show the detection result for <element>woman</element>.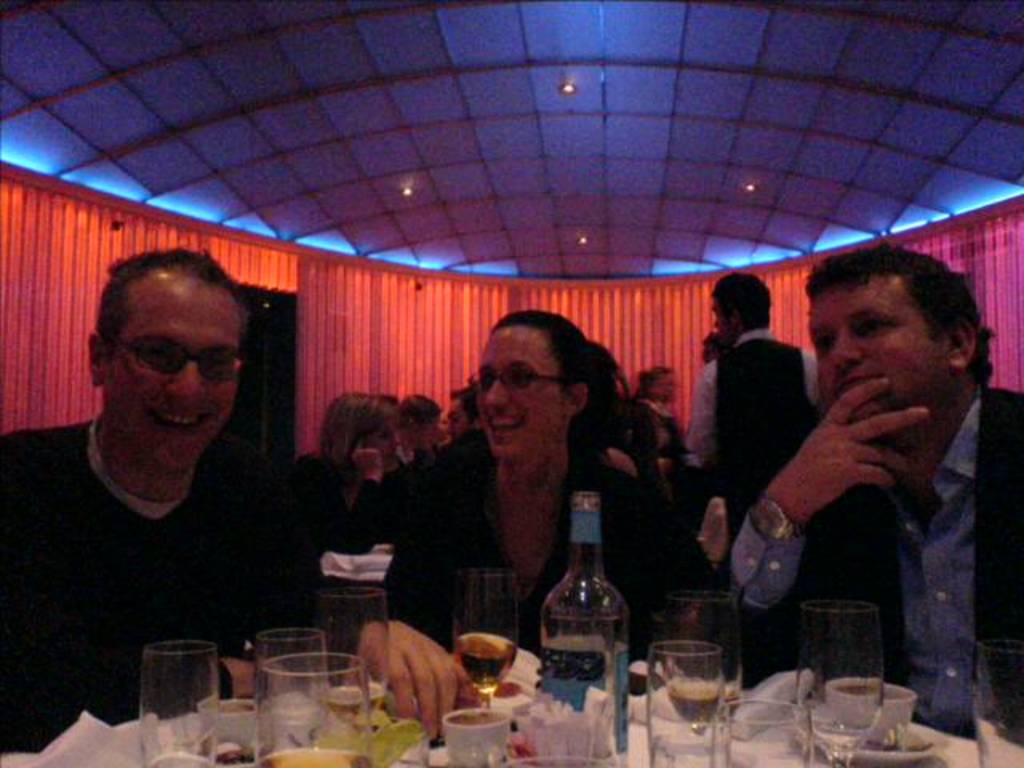
select_region(299, 398, 410, 611).
